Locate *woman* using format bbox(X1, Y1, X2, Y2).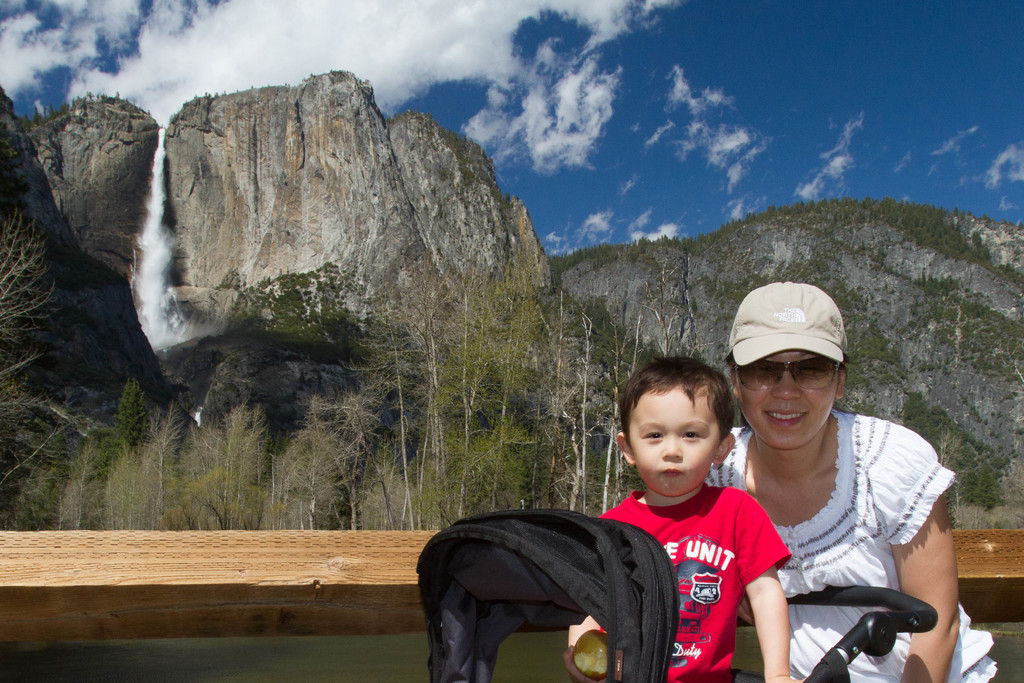
bbox(717, 276, 956, 682).
